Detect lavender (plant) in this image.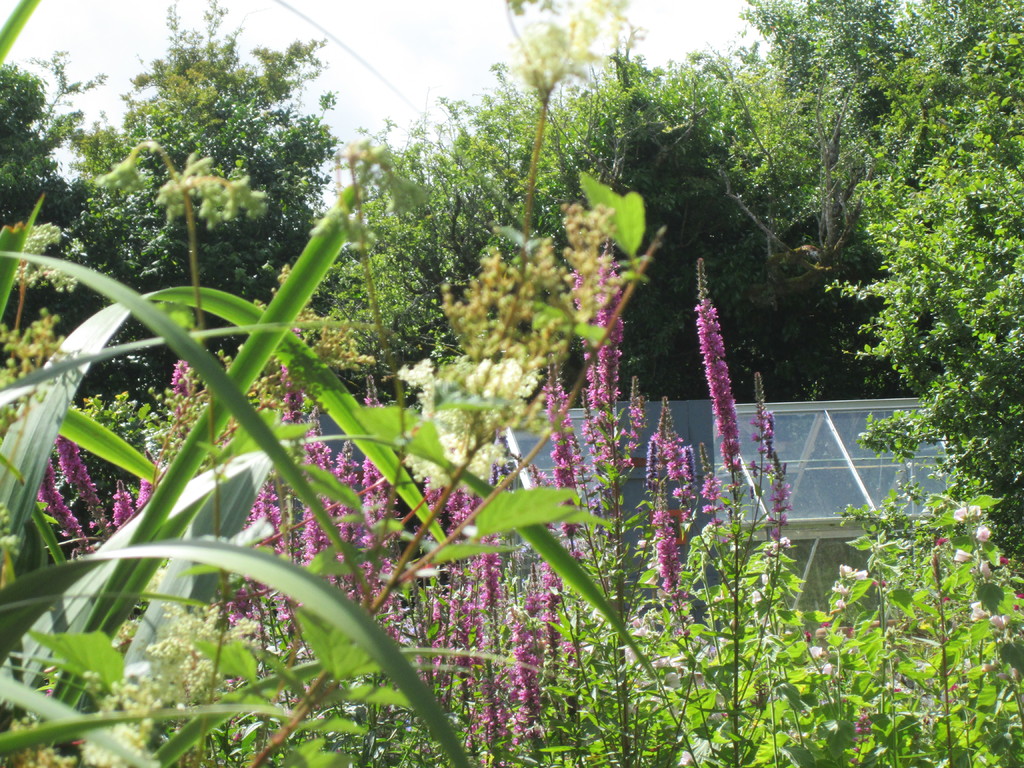
Detection: Rect(56, 437, 101, 513).
